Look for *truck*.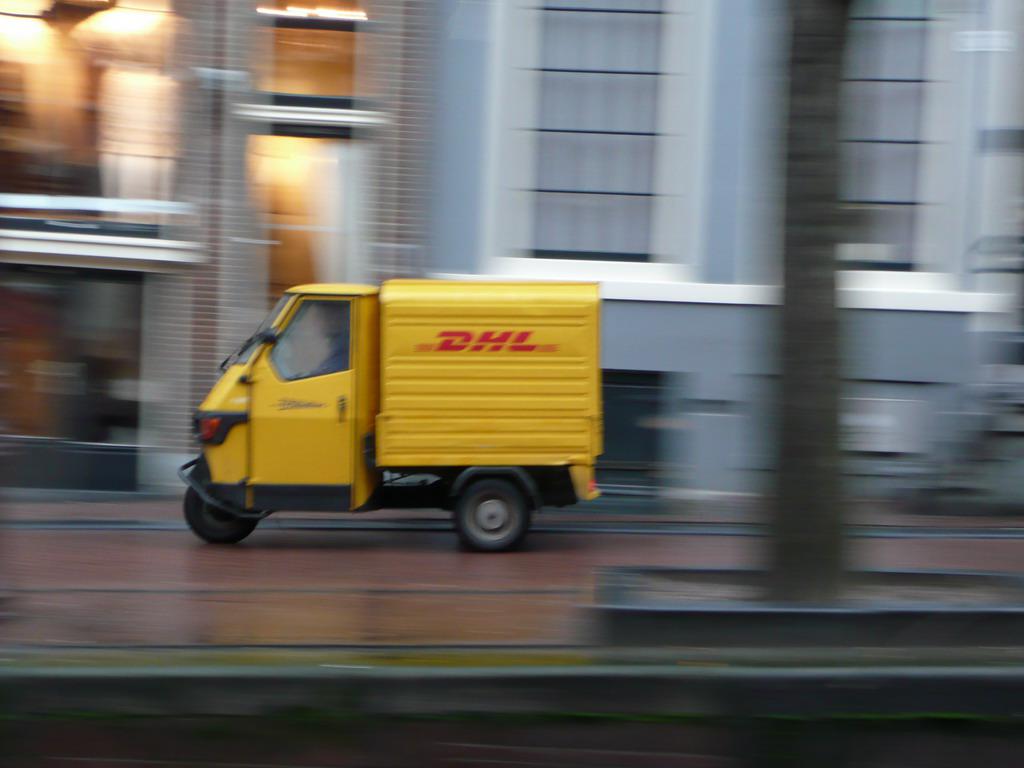
Found: [x1=206, y1=277, x2=592, y2=558].
